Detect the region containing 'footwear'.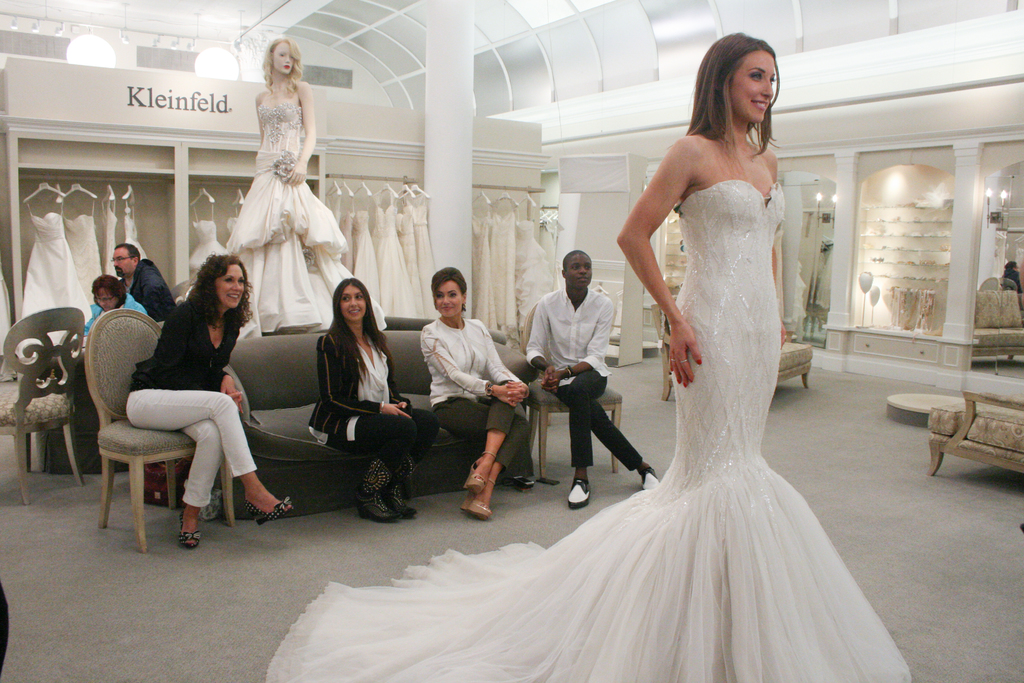
639,462,662,499.
